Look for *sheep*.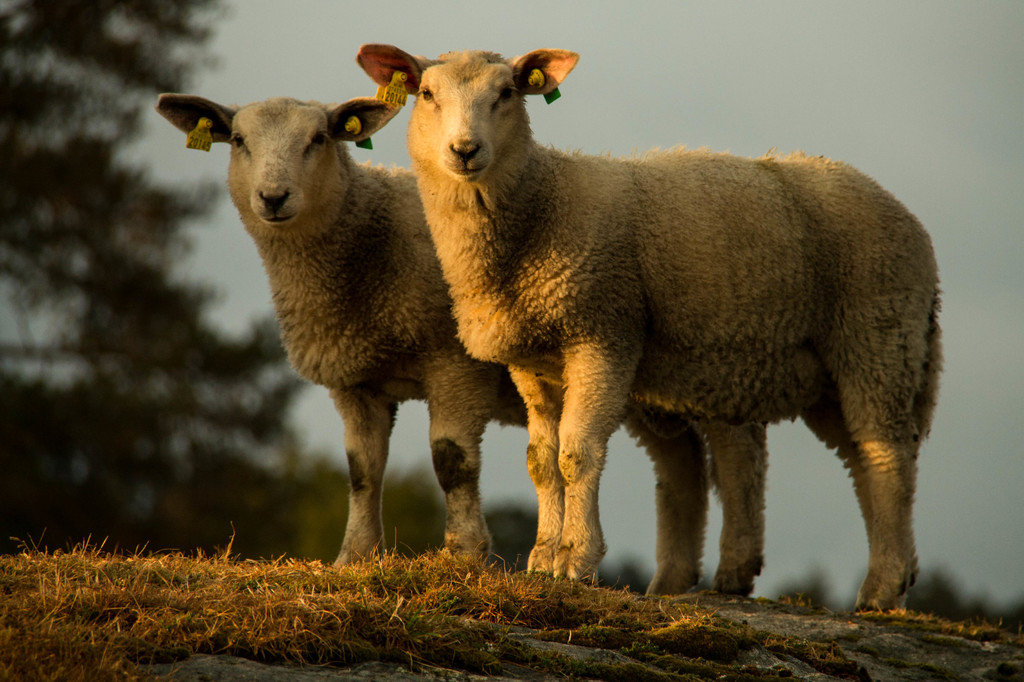
Found: (155, 95, 708, 595).
